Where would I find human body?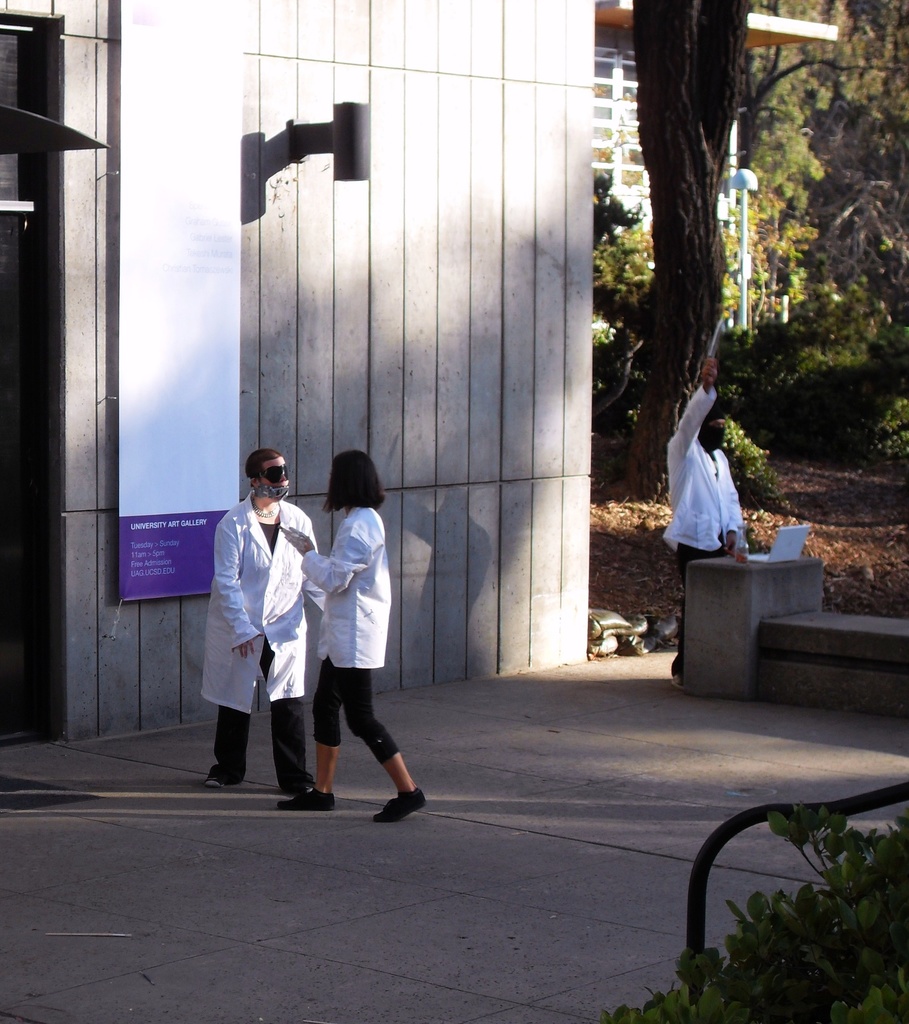
At bbox(279, 499, 430, 831).
